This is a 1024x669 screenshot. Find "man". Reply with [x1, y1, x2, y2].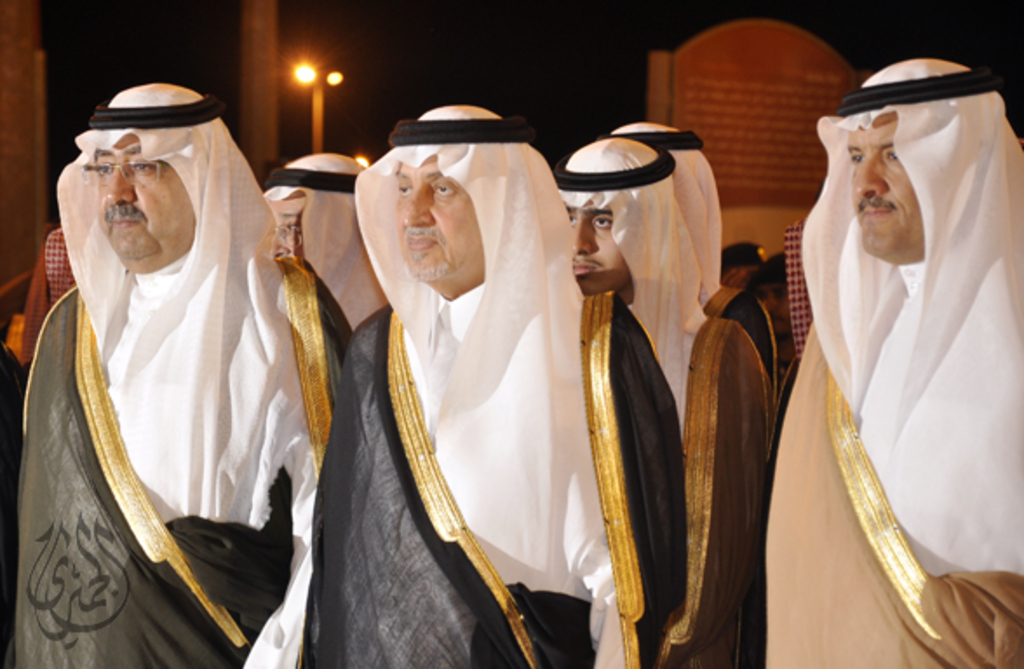
[601, 124, 780, 385].
